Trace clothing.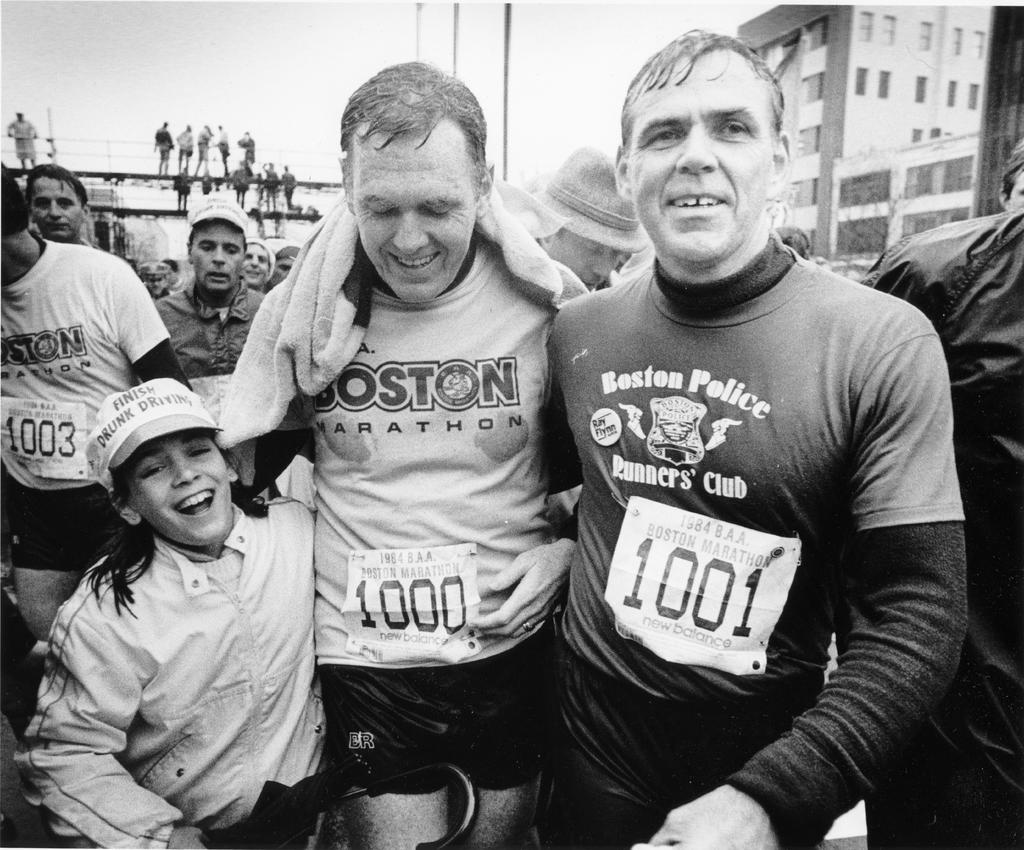
Traced to [5, 489, 321, 847].
